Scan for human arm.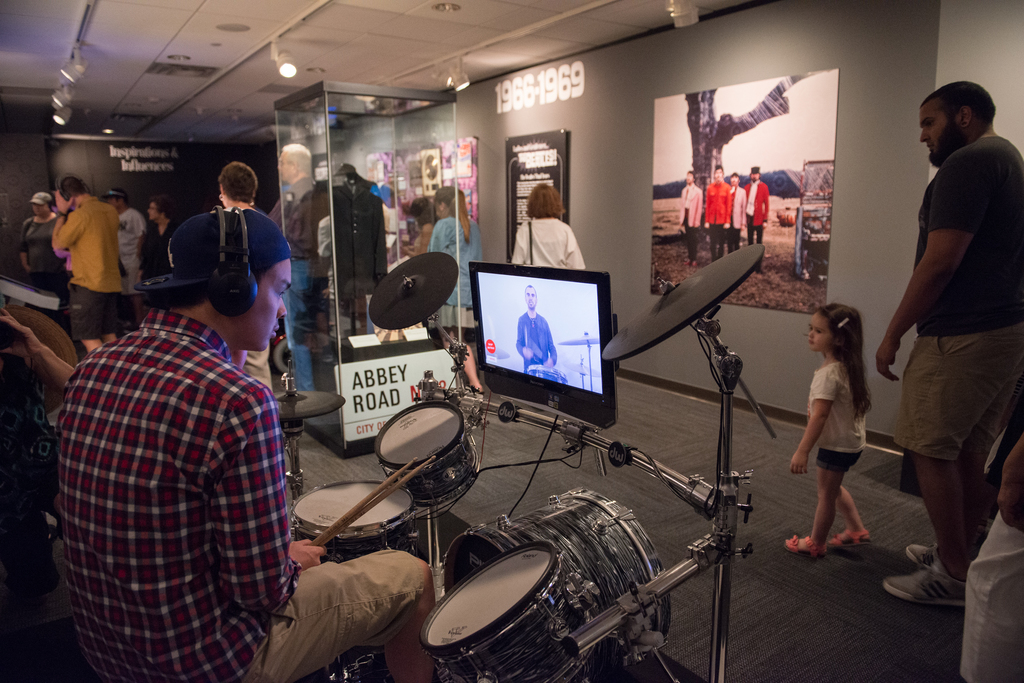
Scan result: BBox(136, 230, 145, 285).
